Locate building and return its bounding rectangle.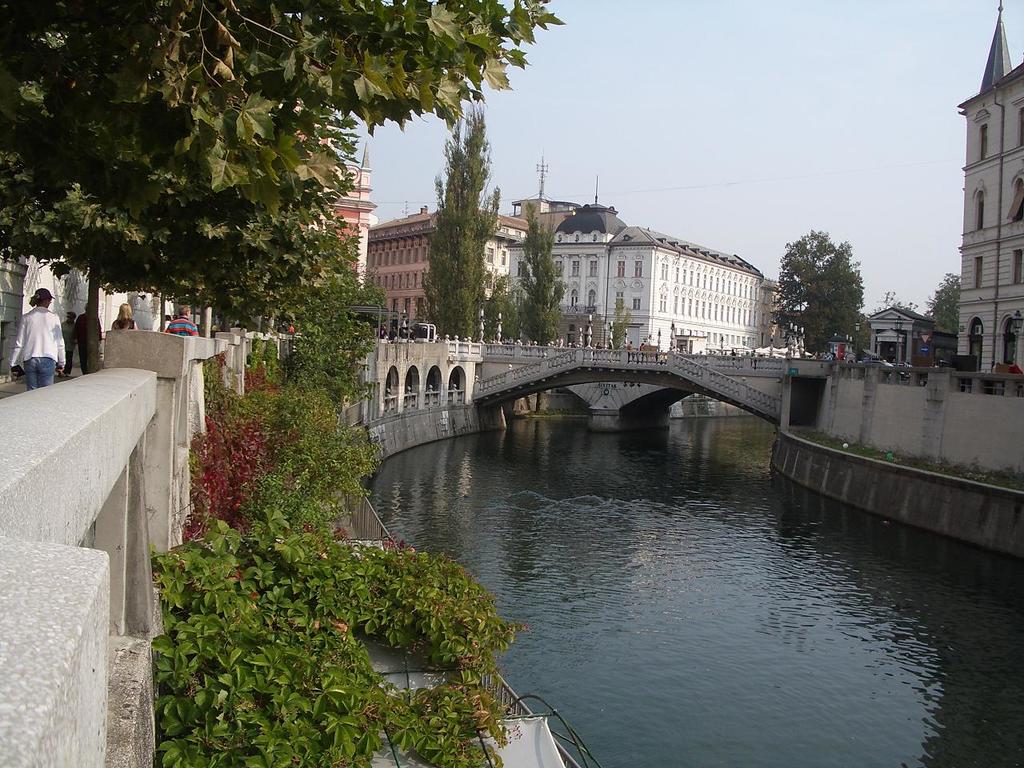
510 151 582 235.
